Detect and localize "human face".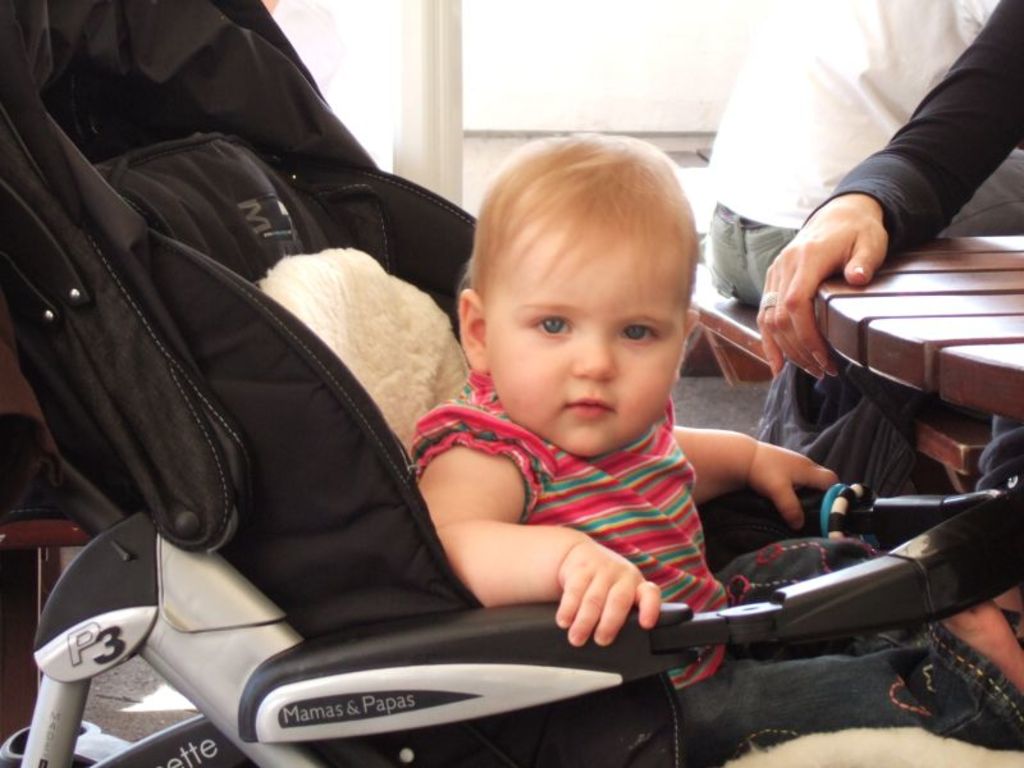
Localized at <region>485, 216, 690, 460</region>.
